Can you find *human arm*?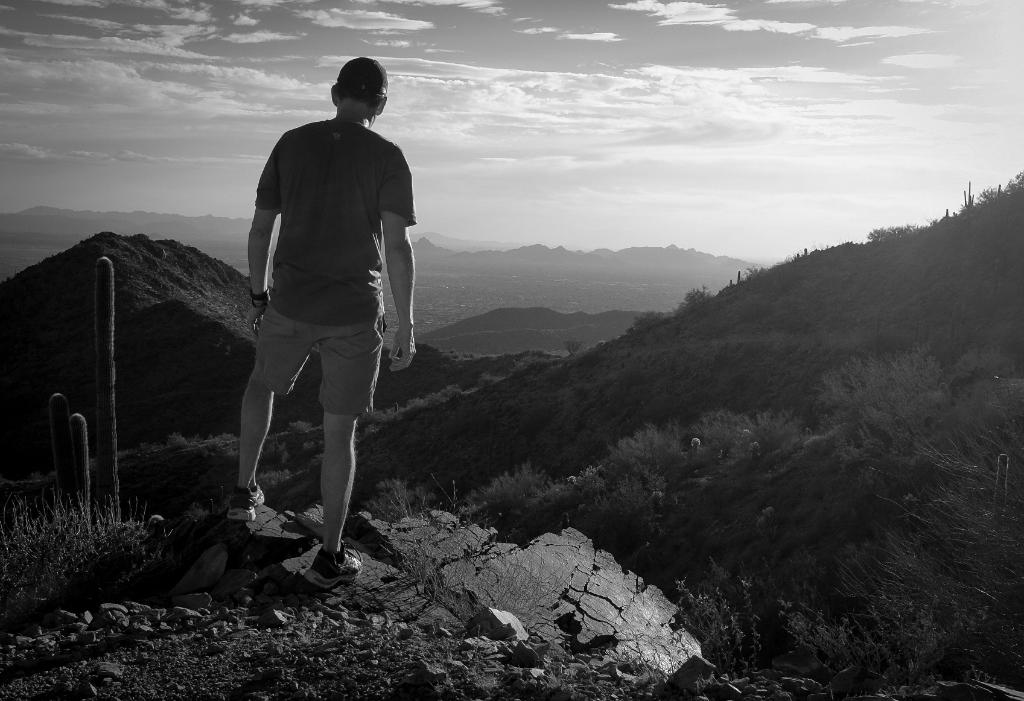
Yes, bounding box: (246,143,282,343).
